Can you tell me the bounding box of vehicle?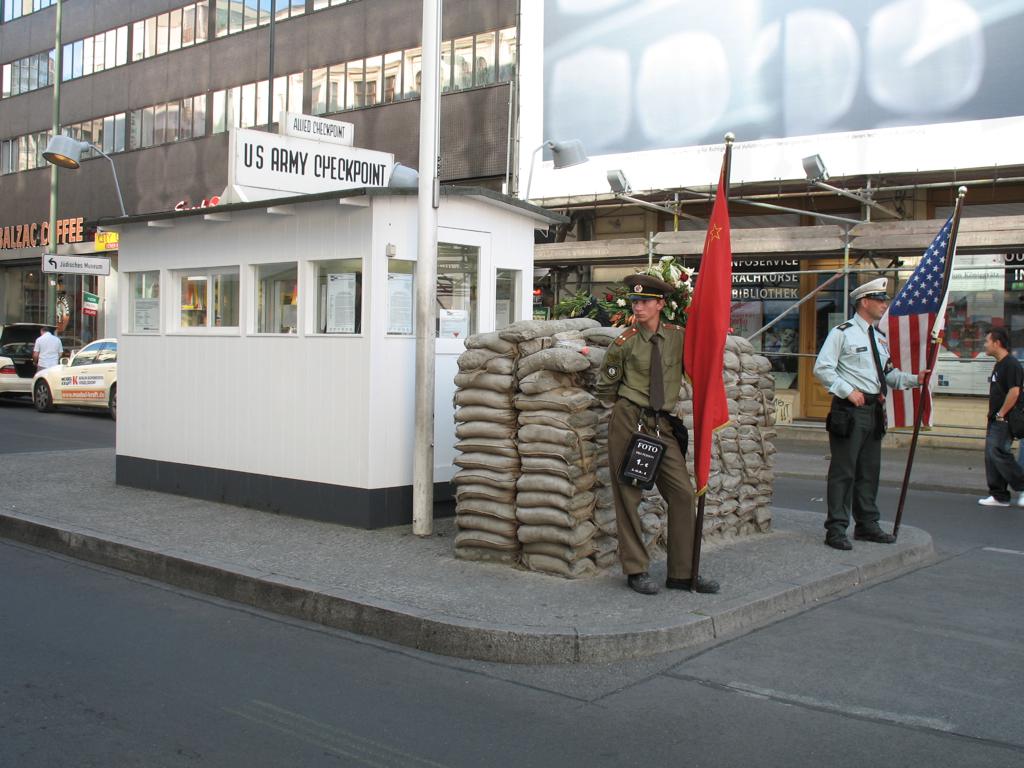
0 329 70 407.
